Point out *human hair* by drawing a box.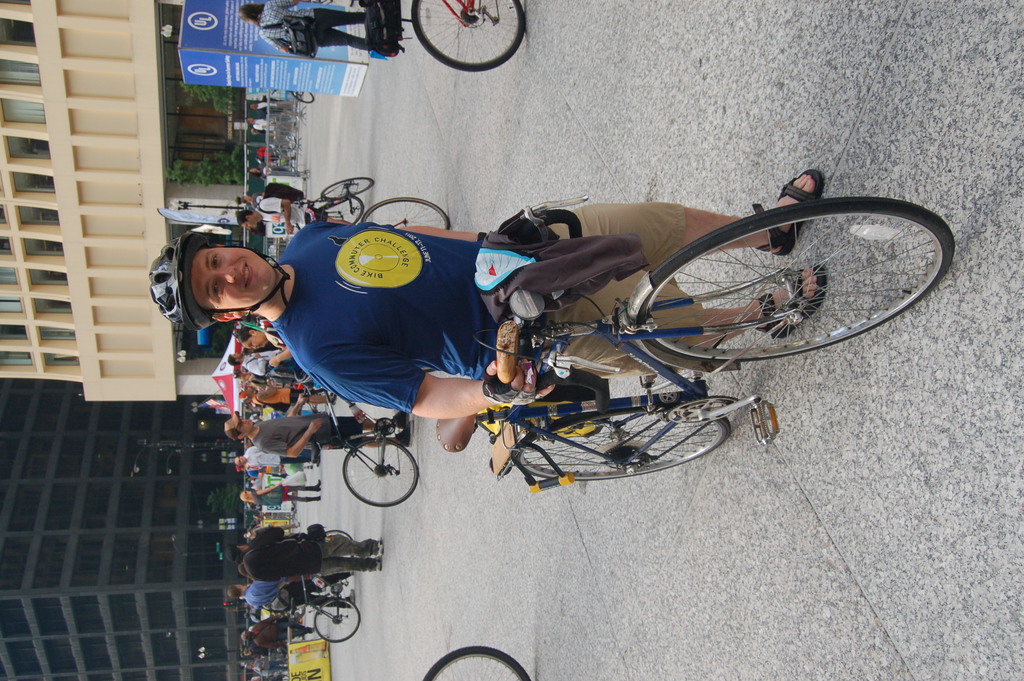
bbox(235, 6, 269, 25).
